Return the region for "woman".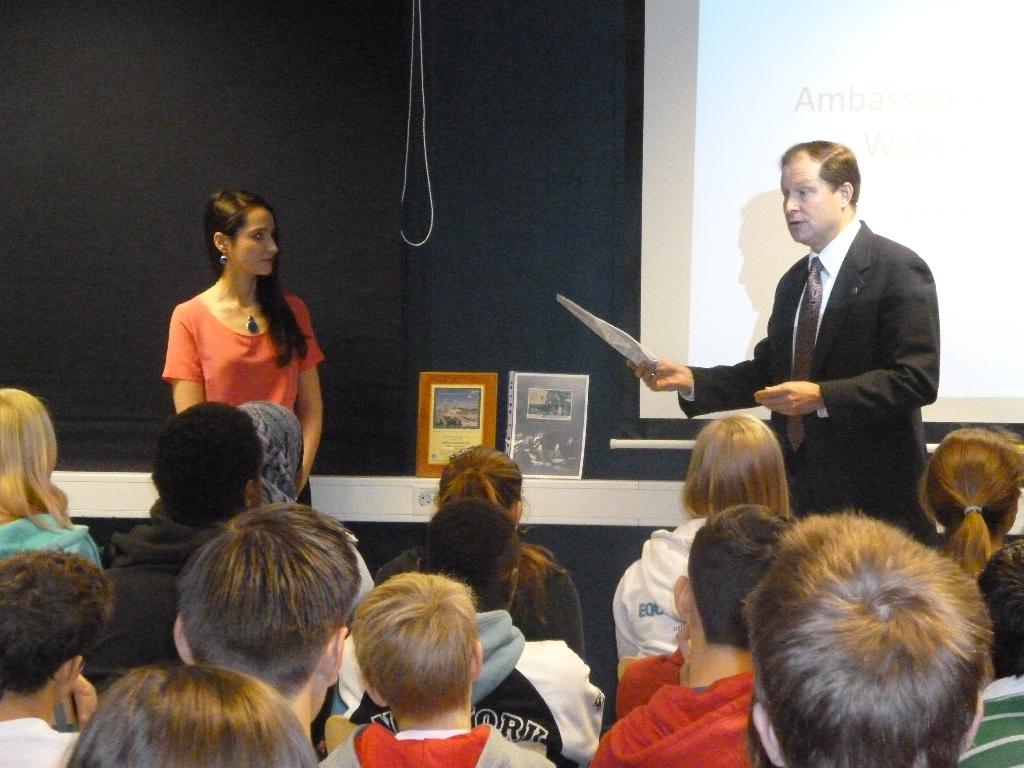
left=915, top=429, right=1023, bottom=567.
